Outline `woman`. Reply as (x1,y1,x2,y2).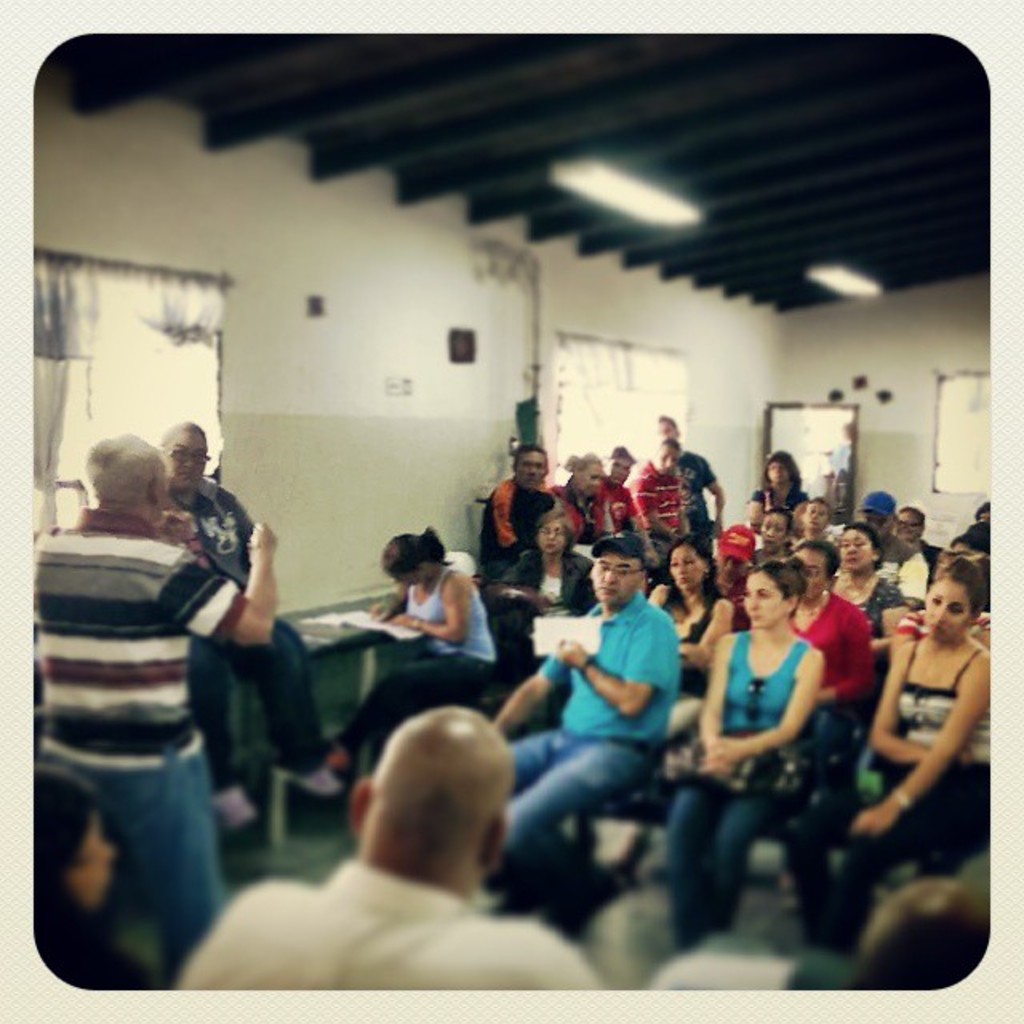
(626,541,826,954).
